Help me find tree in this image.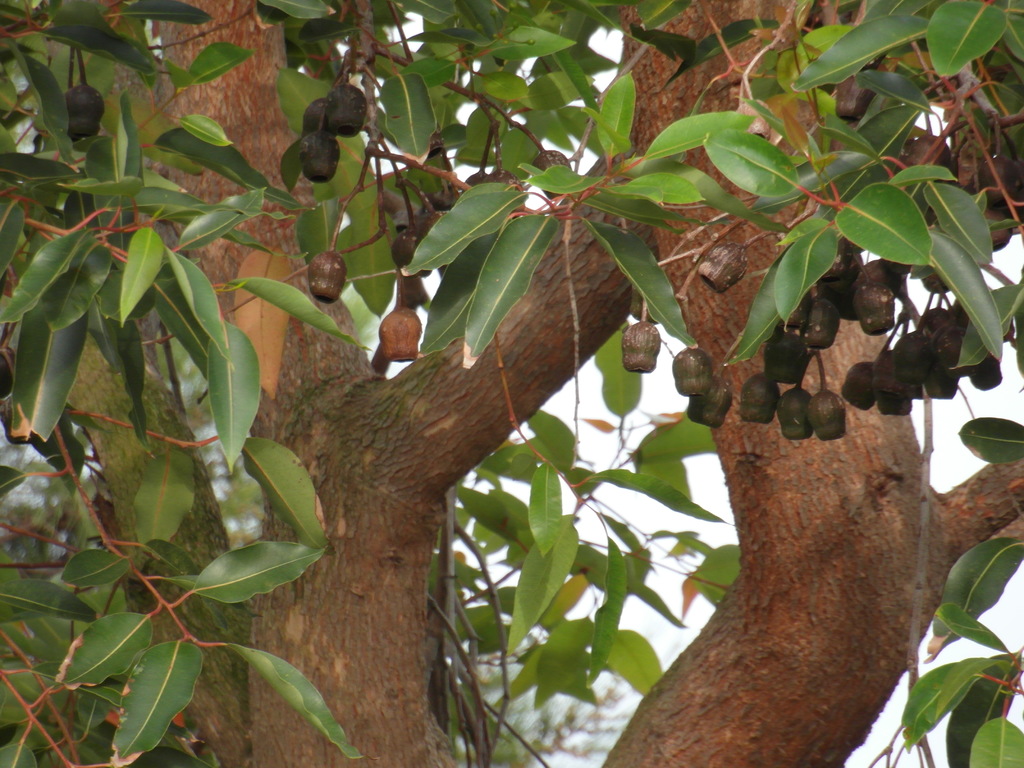
Found it: [28,0,1023,720].
